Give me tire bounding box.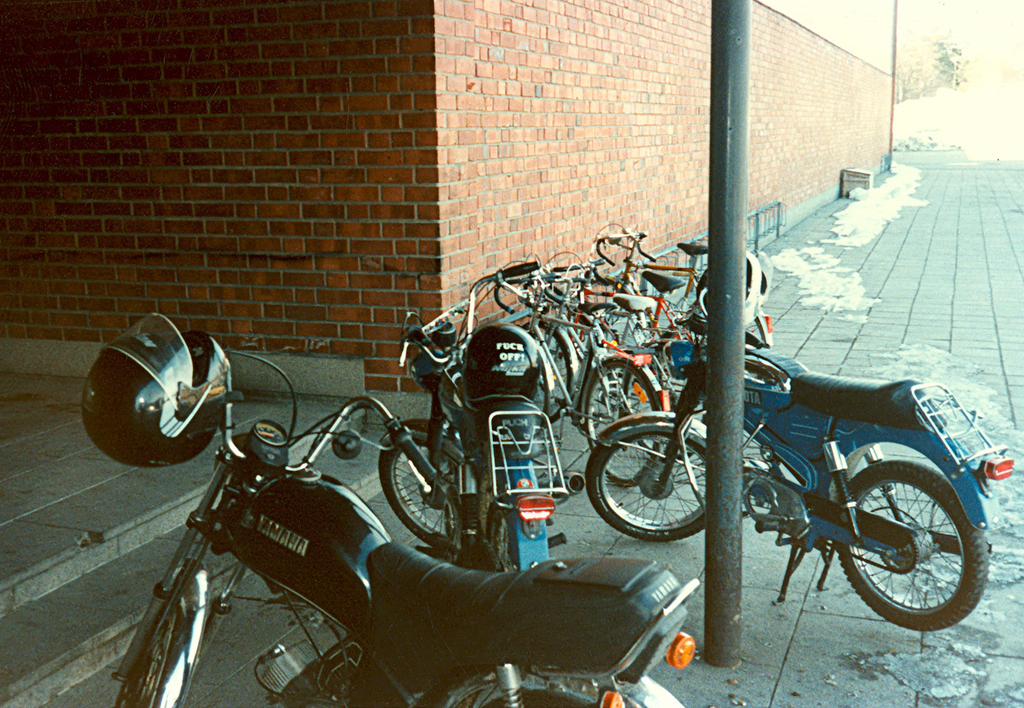
x1=657, y1=322, x2=692, y2=397.
